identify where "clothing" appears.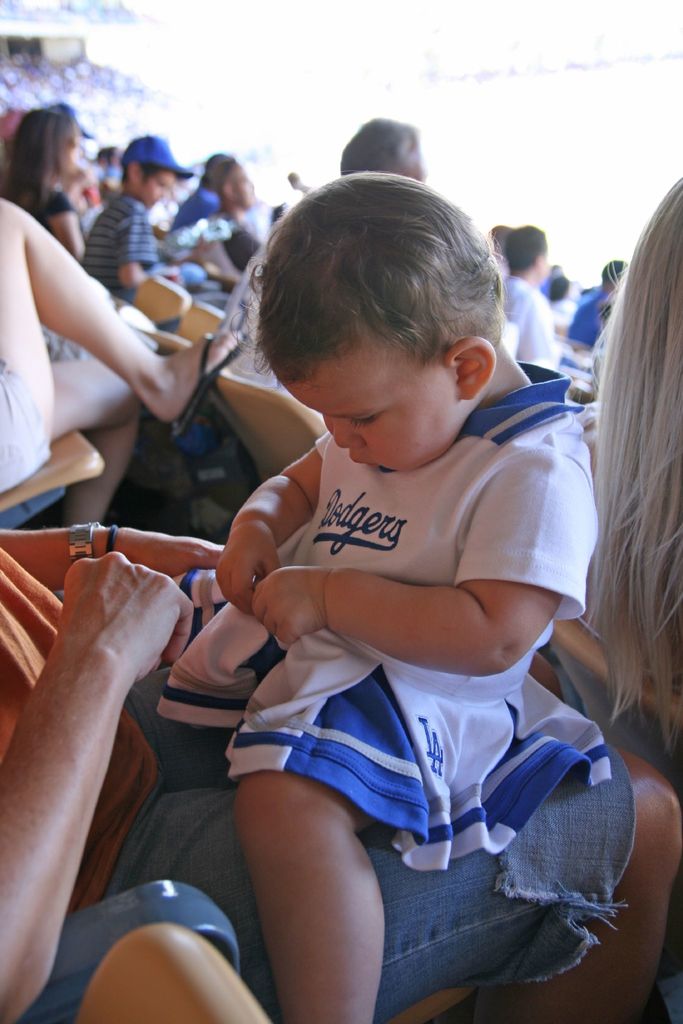
Appears at bbox=[74, 190, 191, 328].
